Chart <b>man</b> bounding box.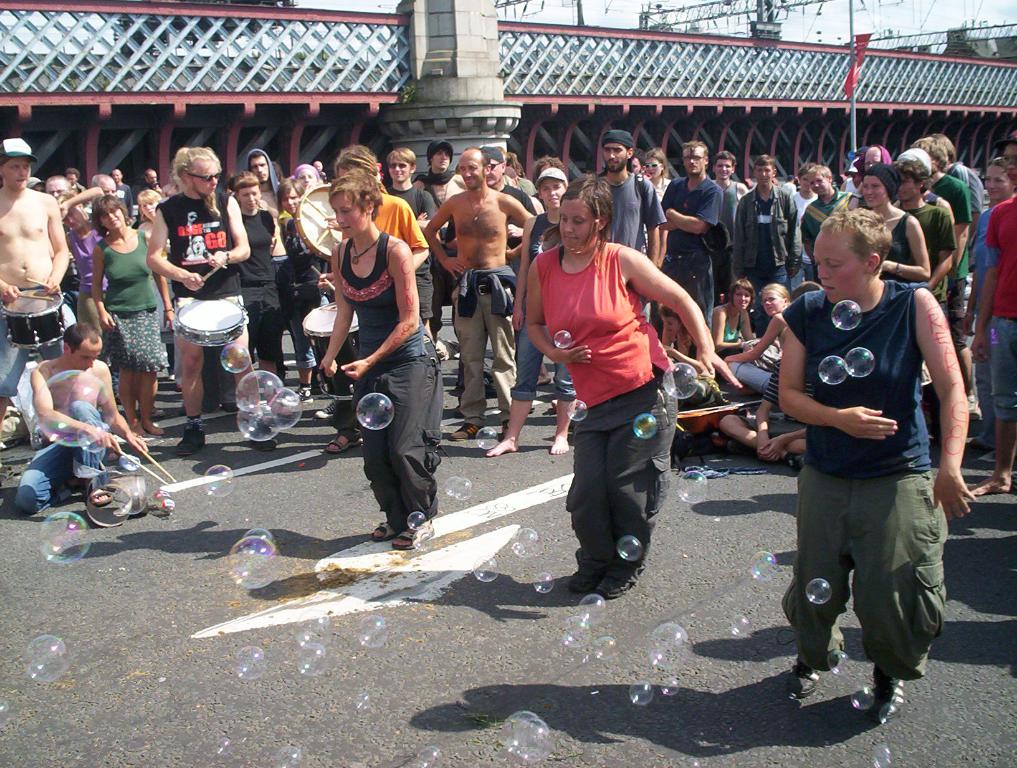
Charted: locate(0, 136, 71, 468).
